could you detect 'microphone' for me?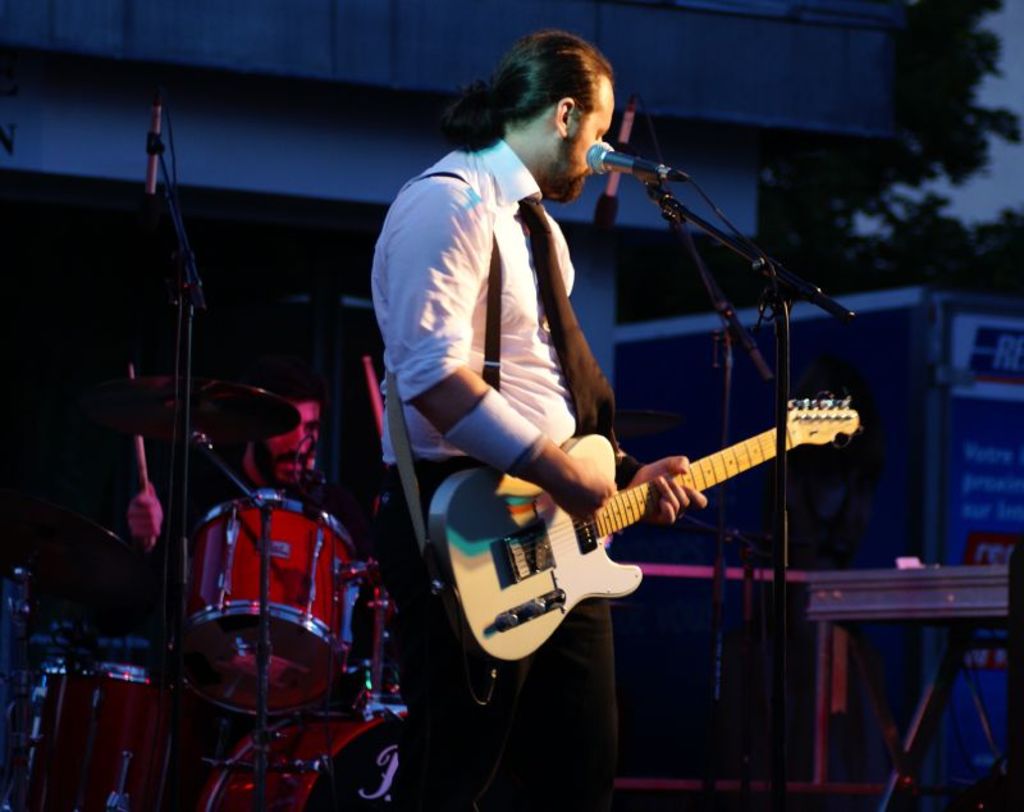
Detection result: 582 138 689 179.
